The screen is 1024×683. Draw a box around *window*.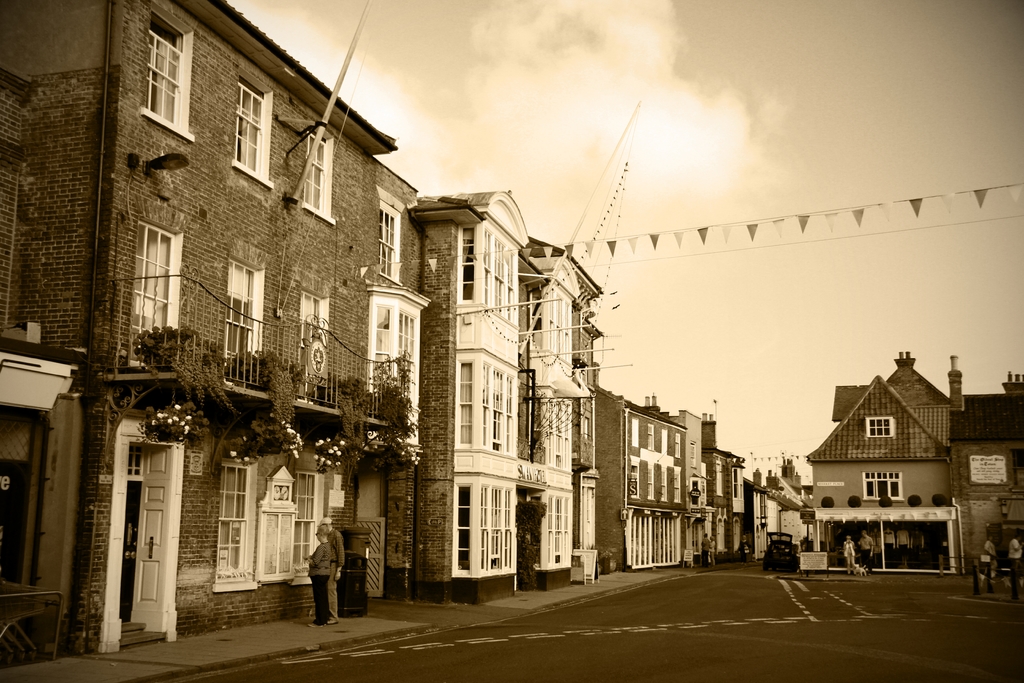
locate(140, 3, 192, 145).
